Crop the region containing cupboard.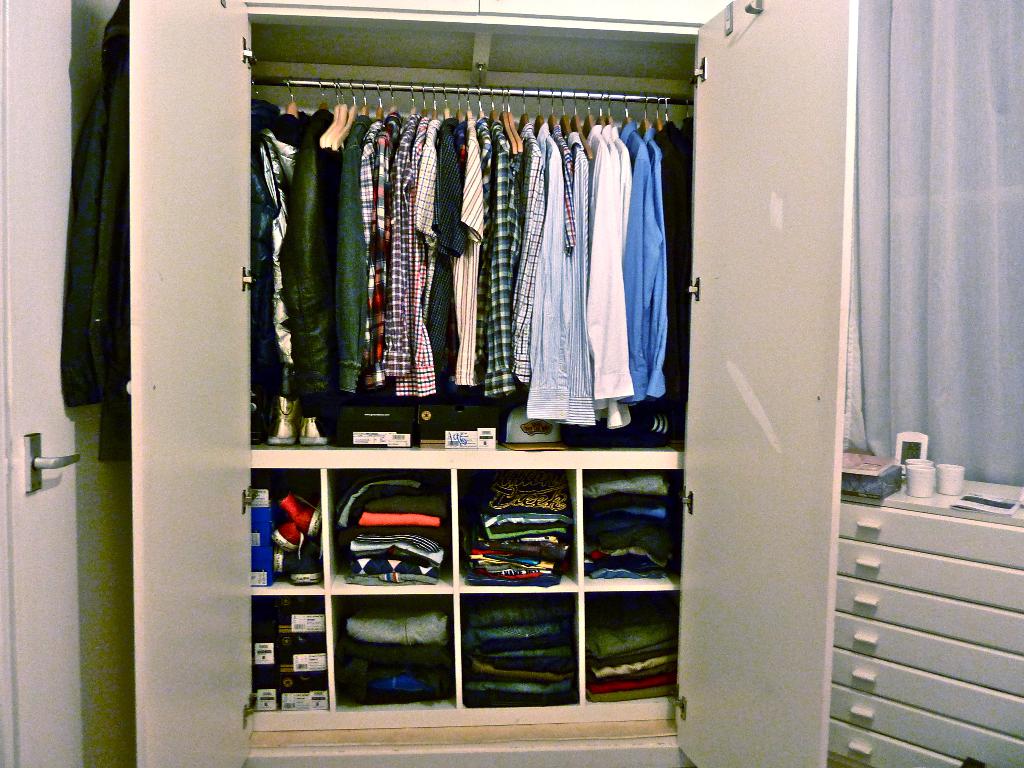
Crop region: <box>121,0,859,767</box>.
